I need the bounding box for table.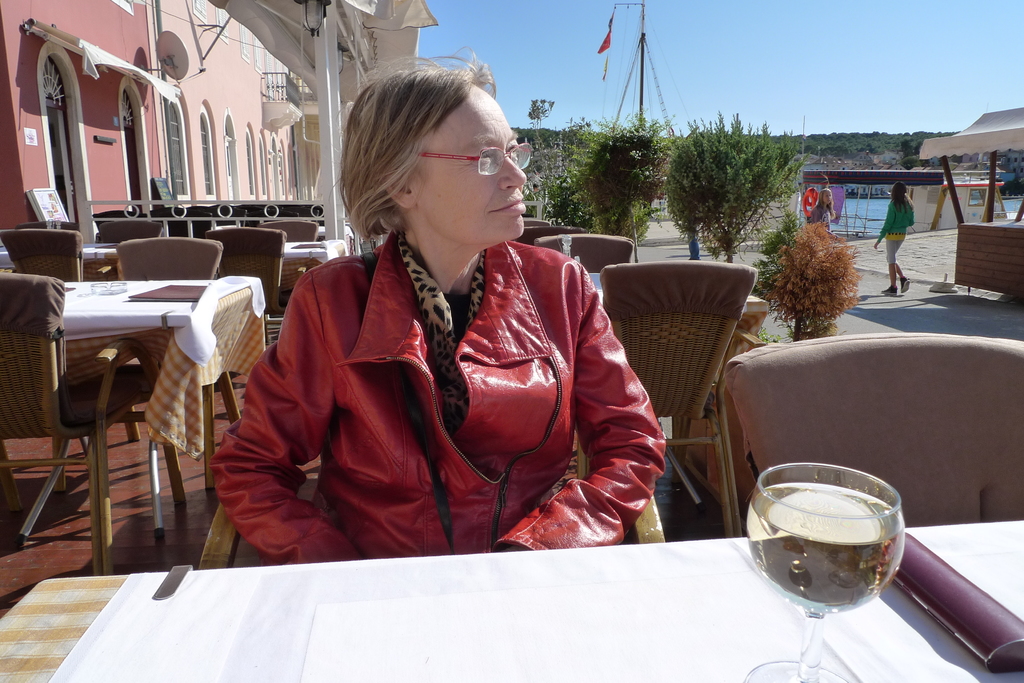
Here it is: box(86, 237, 116, 284).
